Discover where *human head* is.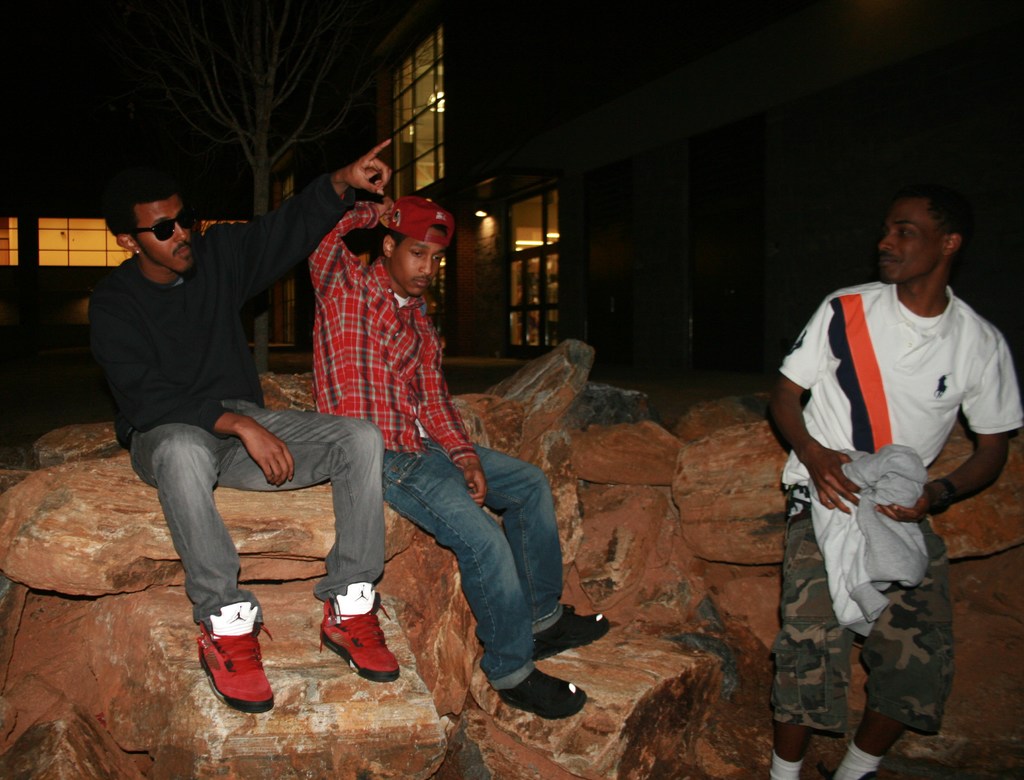
Discovered at bbox=(99, 177, 198, 279).
